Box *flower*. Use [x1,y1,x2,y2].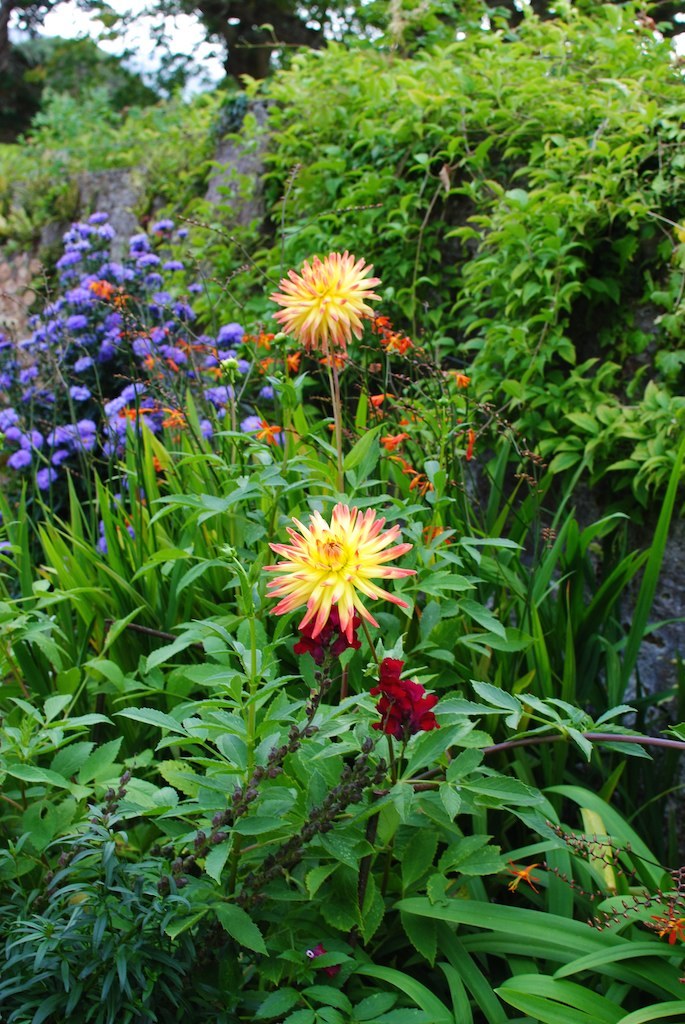
[385,434,408,455].
